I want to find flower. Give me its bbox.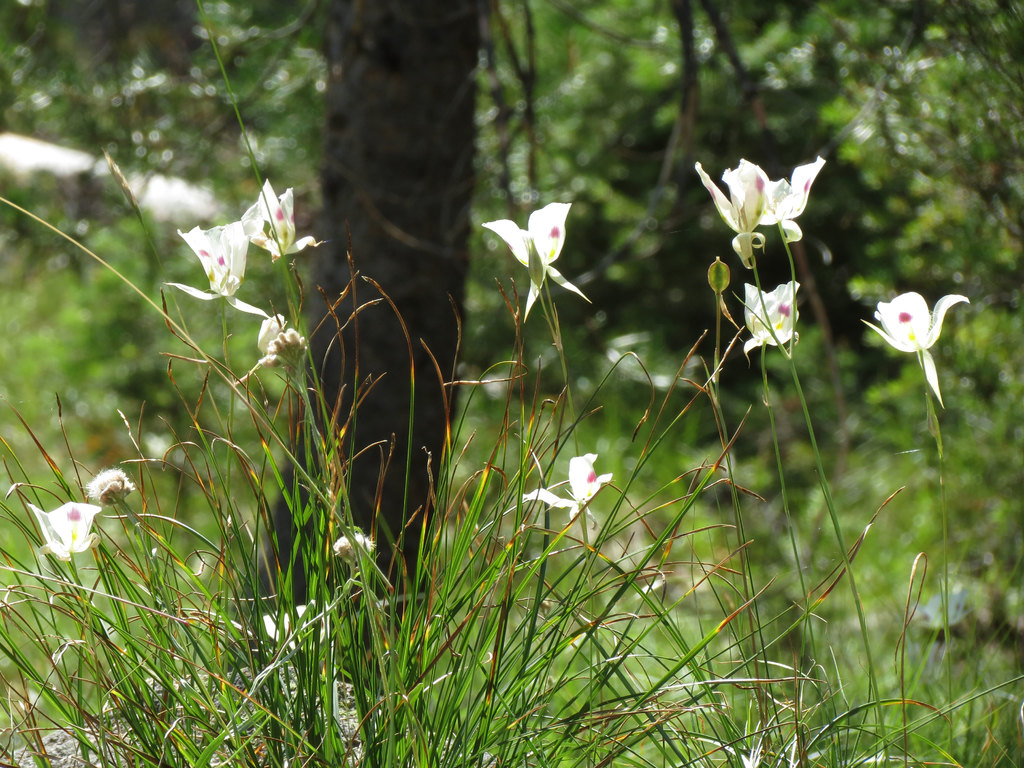
box(259, 604, 324, 652).
